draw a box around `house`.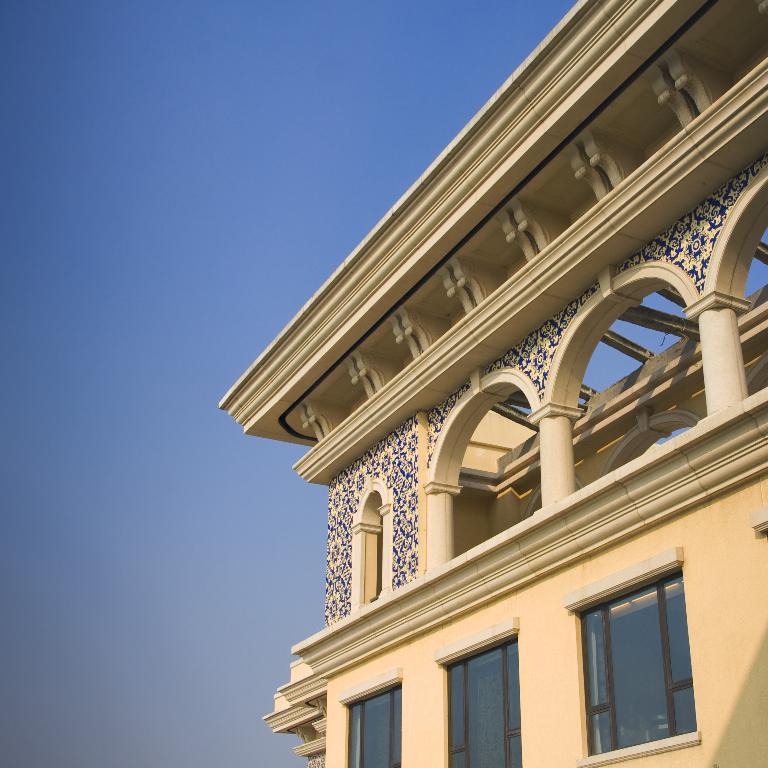
crop(220, 0, 767, 767).
